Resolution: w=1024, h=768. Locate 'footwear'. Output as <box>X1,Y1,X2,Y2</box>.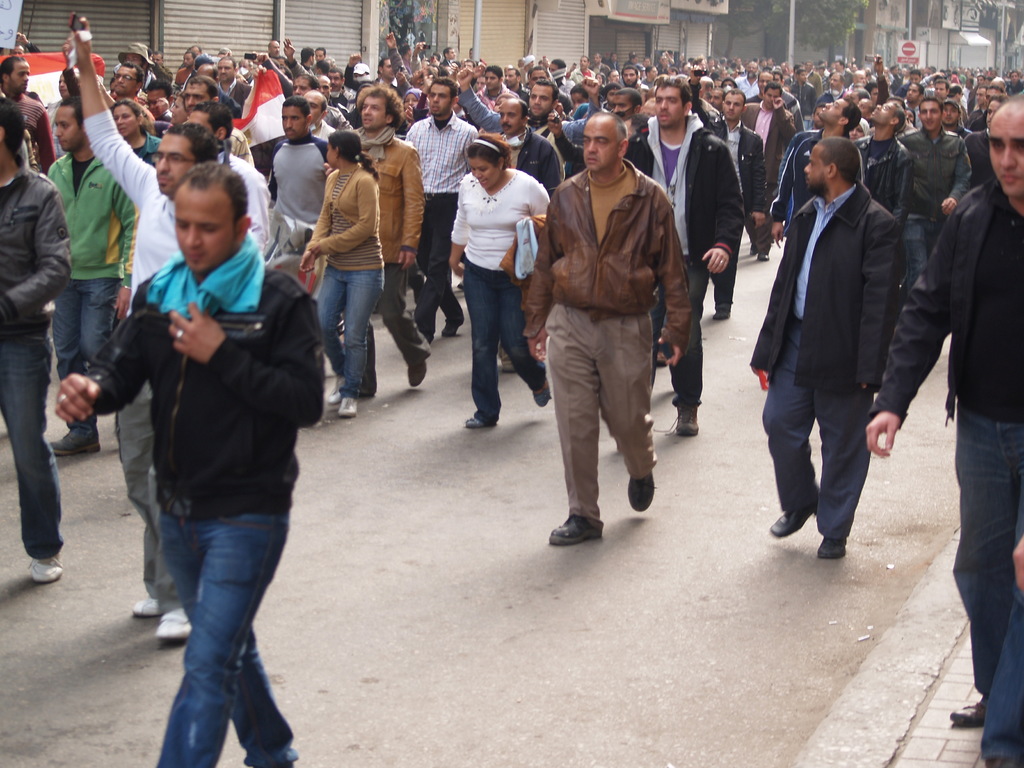
<box>132,598,161,618</box>.
